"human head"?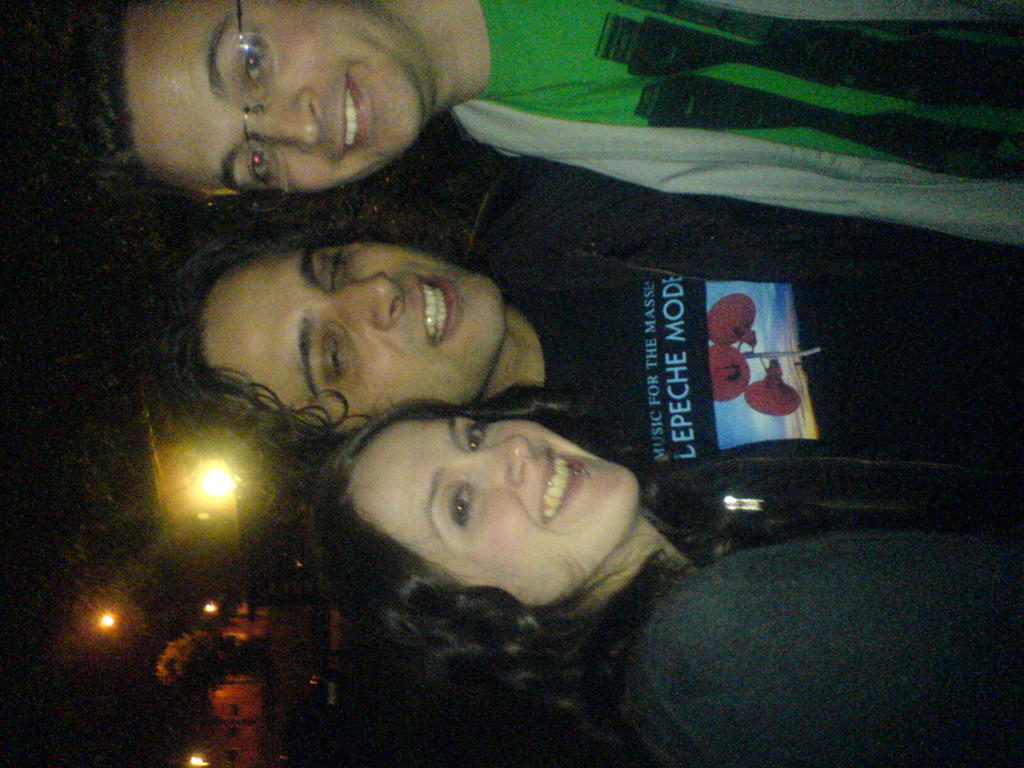
pyautogui.locateOnScreen(346, 410, 667, 636)
